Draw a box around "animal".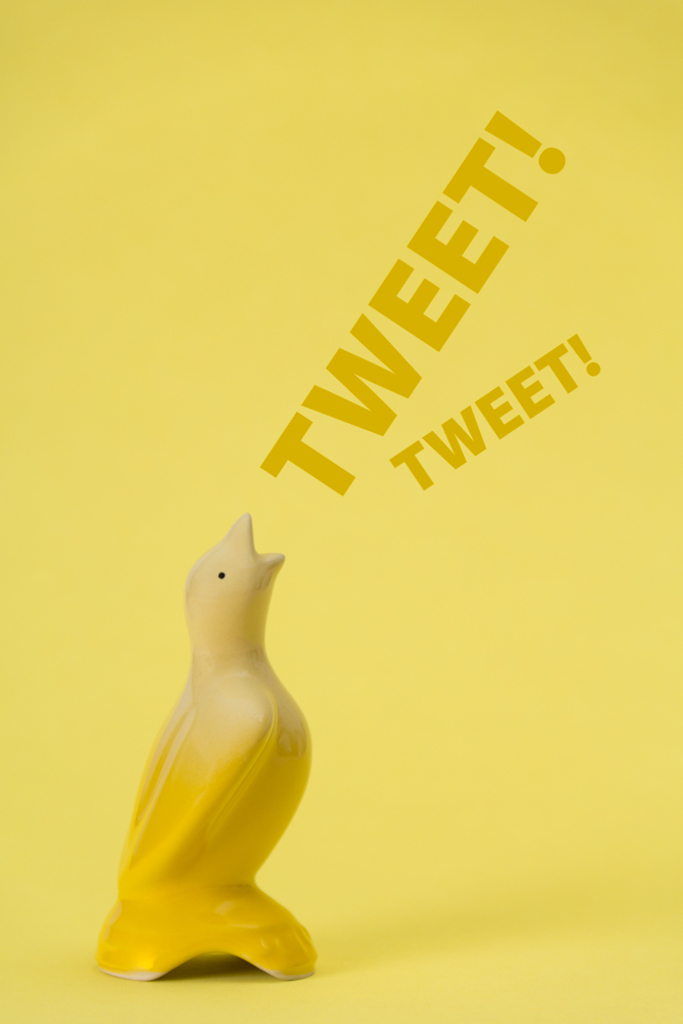
x1=114, y1=511, x2=323, y2=902.
